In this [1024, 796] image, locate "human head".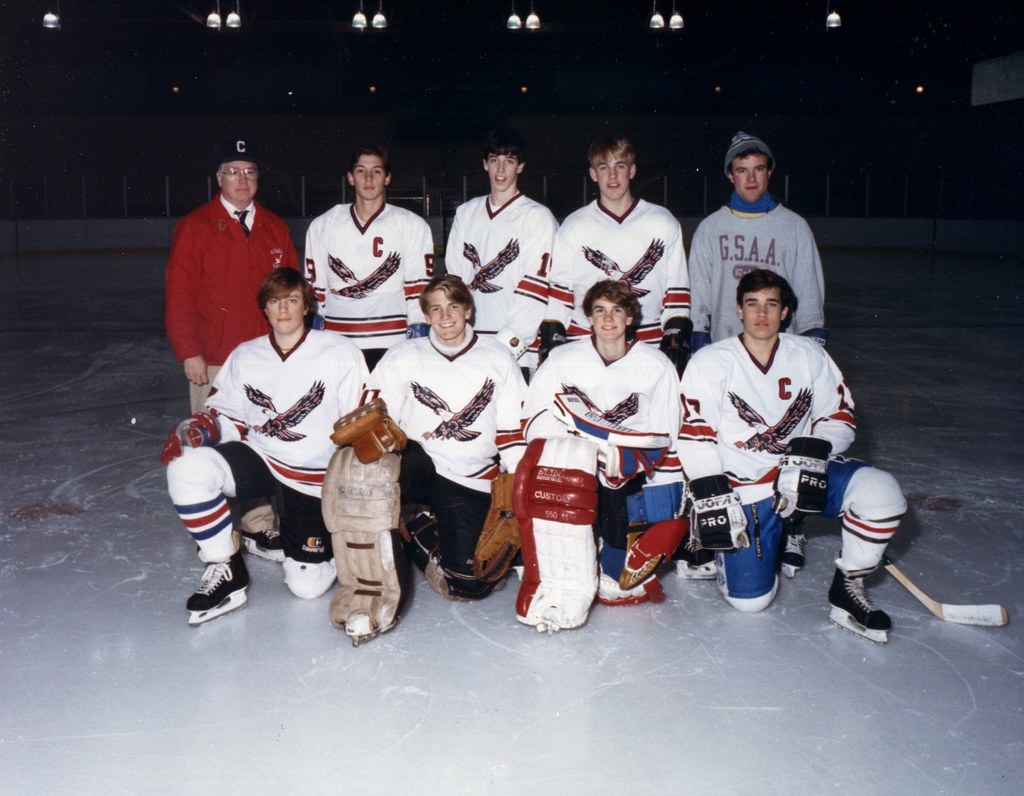
Bounding box: (723,127,786,195).
